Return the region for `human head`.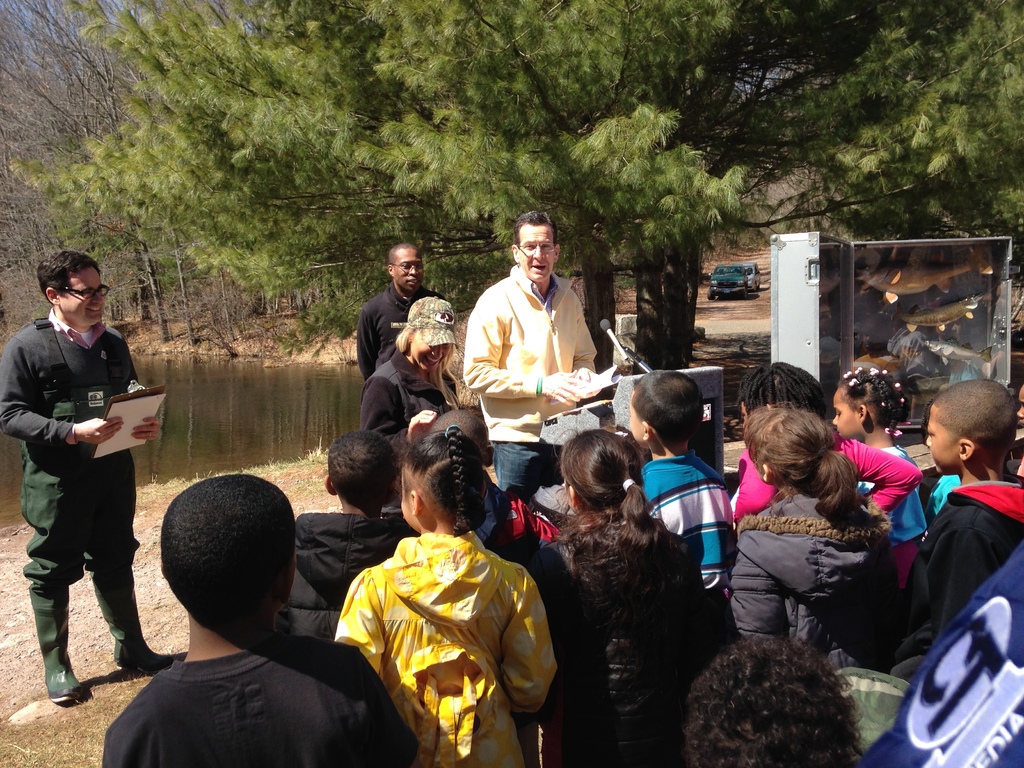
bbox=[831, 371, 903, 442].
